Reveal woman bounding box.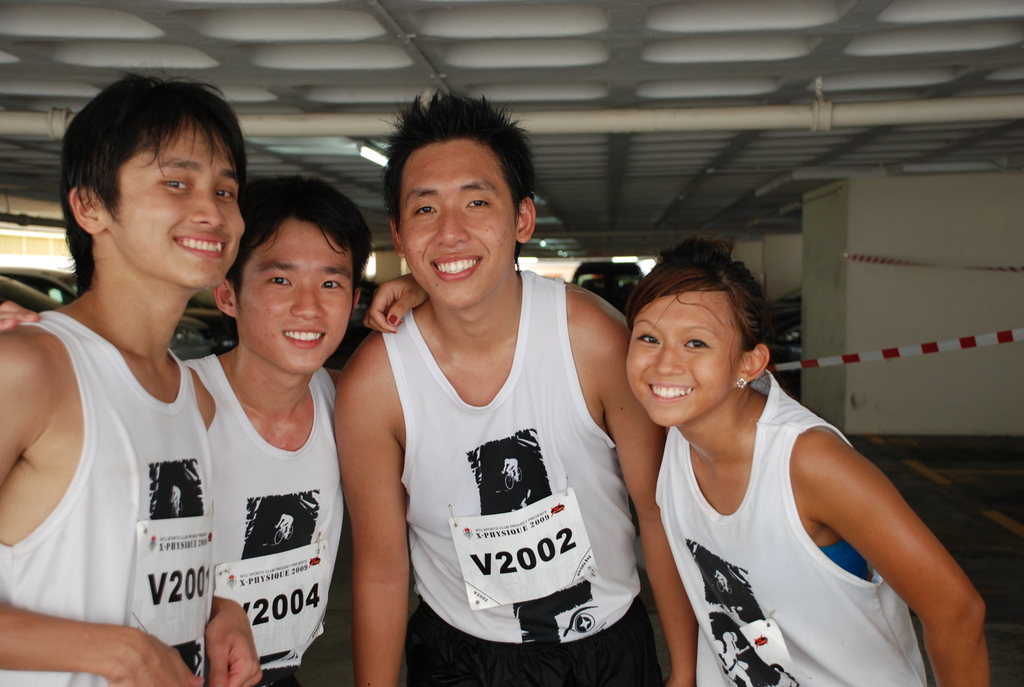
Revealed: box(360, 231, 991, 686).
